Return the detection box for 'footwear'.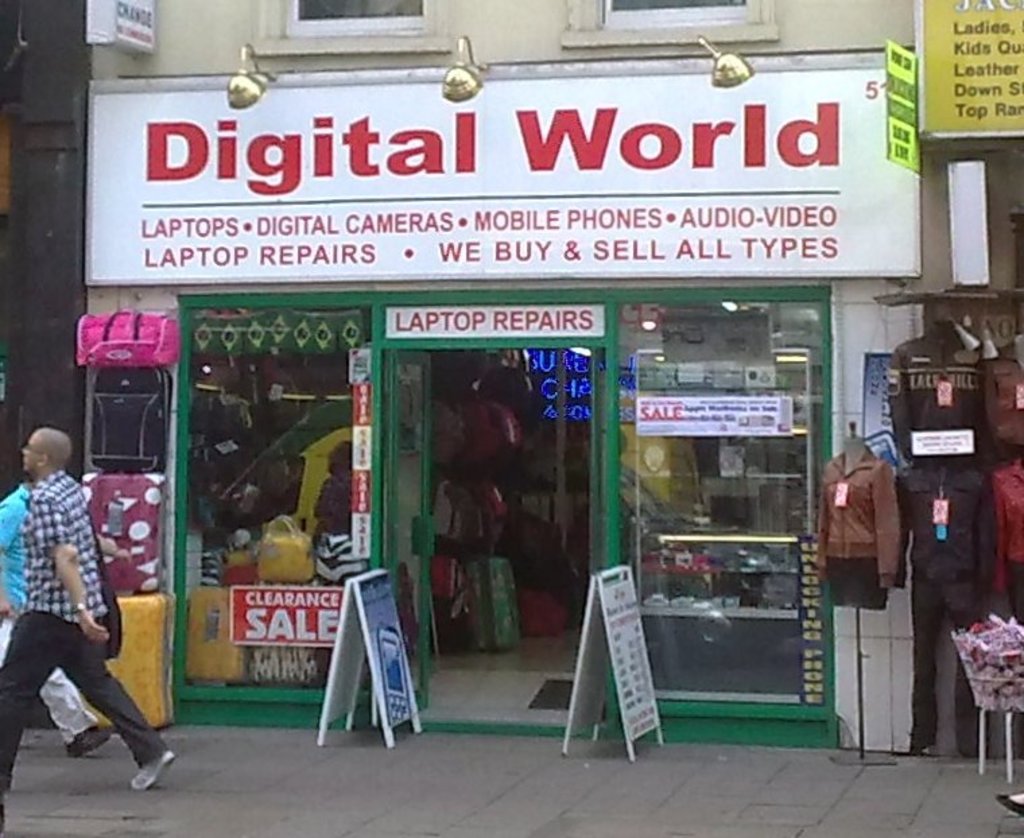
63,715,116,756.
